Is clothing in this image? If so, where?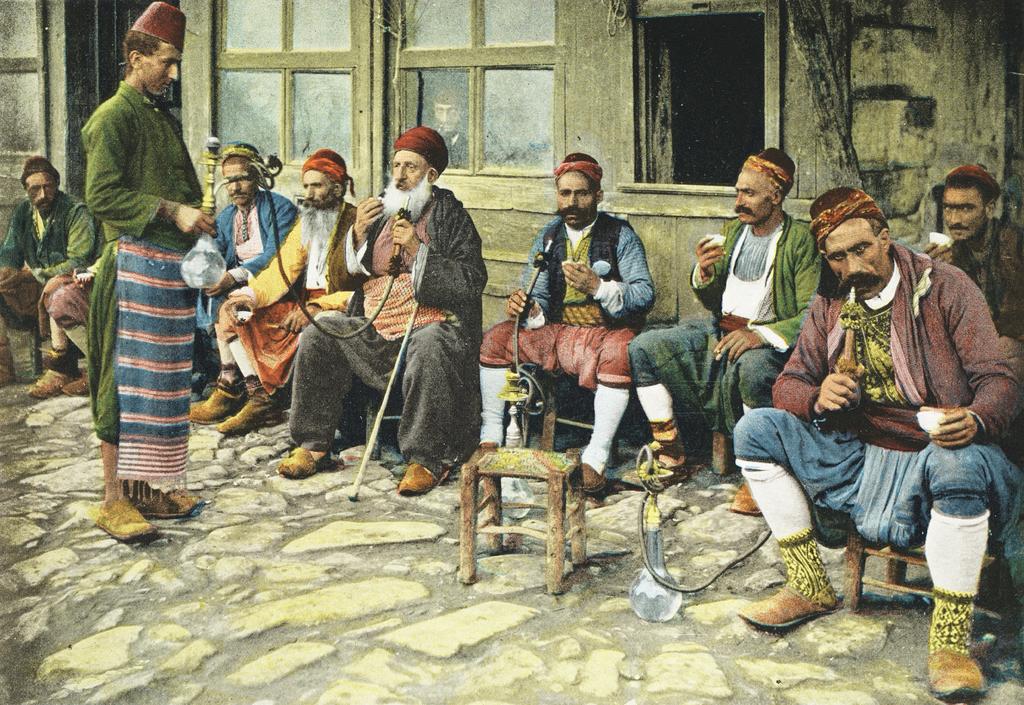
Yes, at 2:186:102:329.
